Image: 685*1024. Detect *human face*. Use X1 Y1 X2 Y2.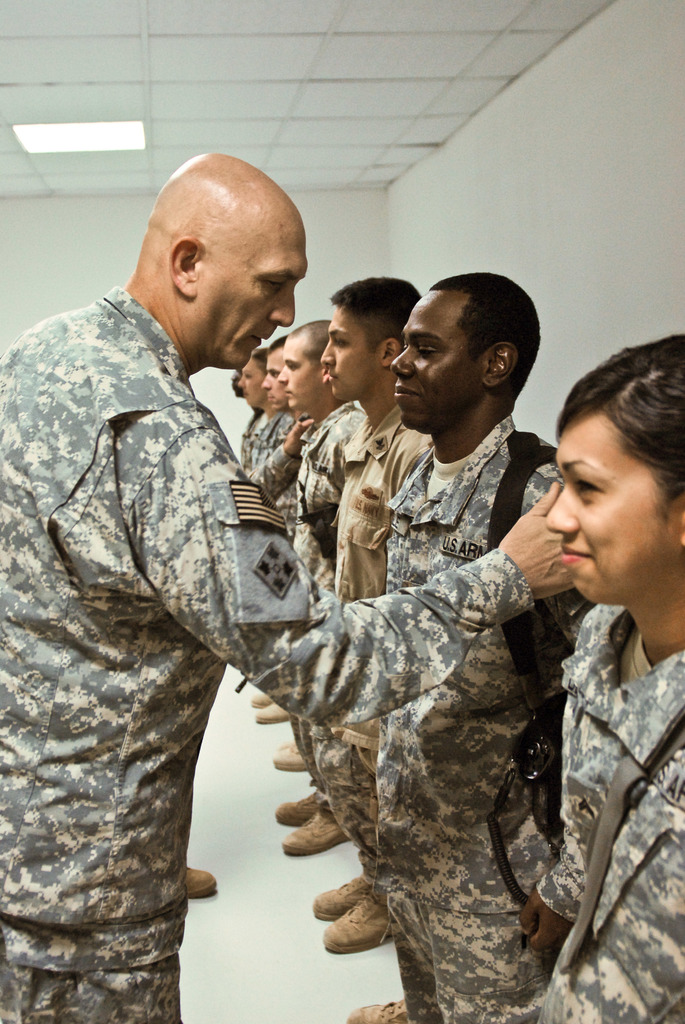
280 332 317 412.
